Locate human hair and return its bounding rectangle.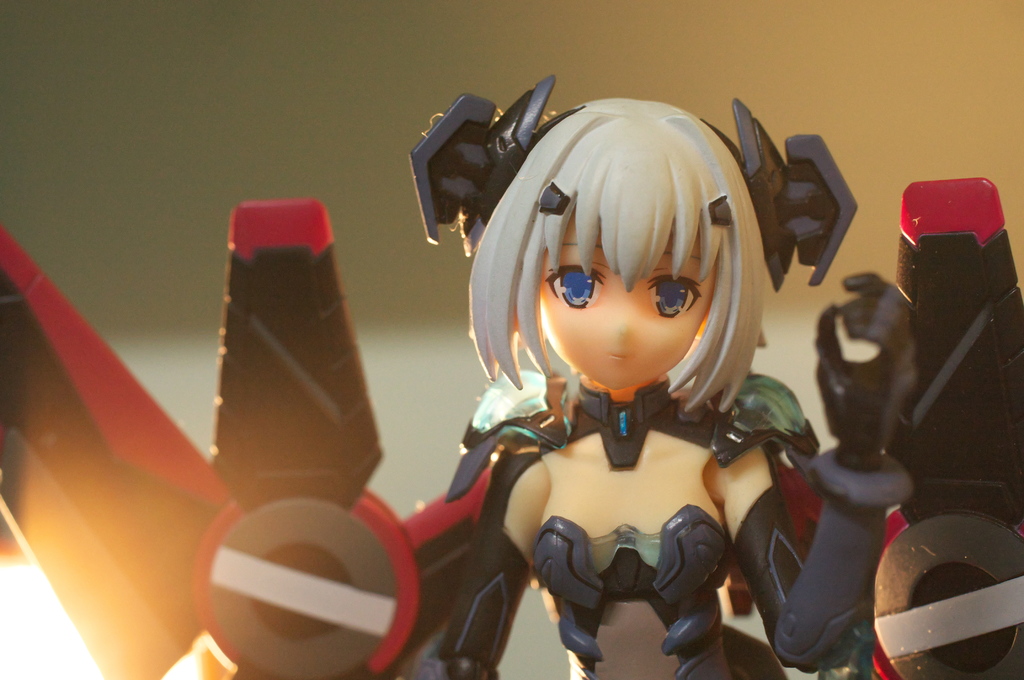
<bbox>483, 76, 787, 435</bbox>.
